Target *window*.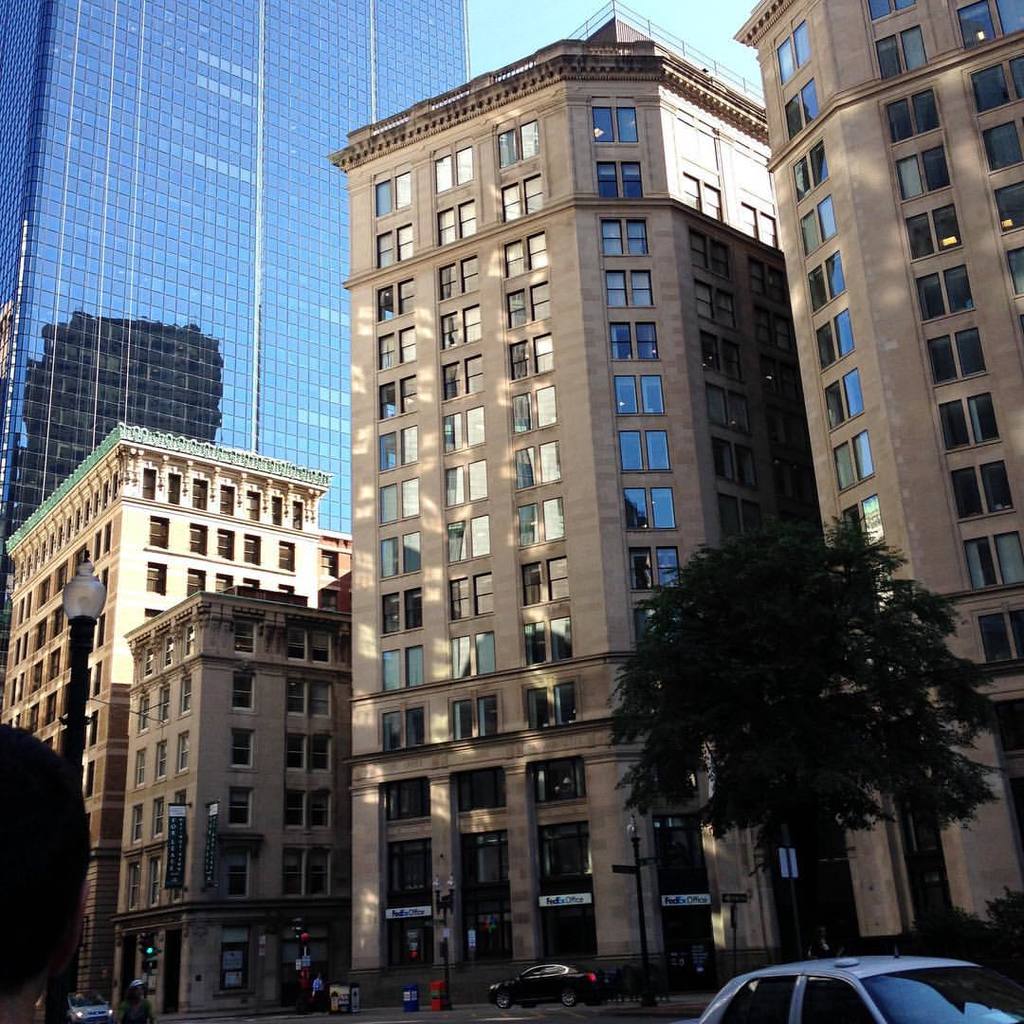
Target region: l=791, t=133, r=833, b=200.
